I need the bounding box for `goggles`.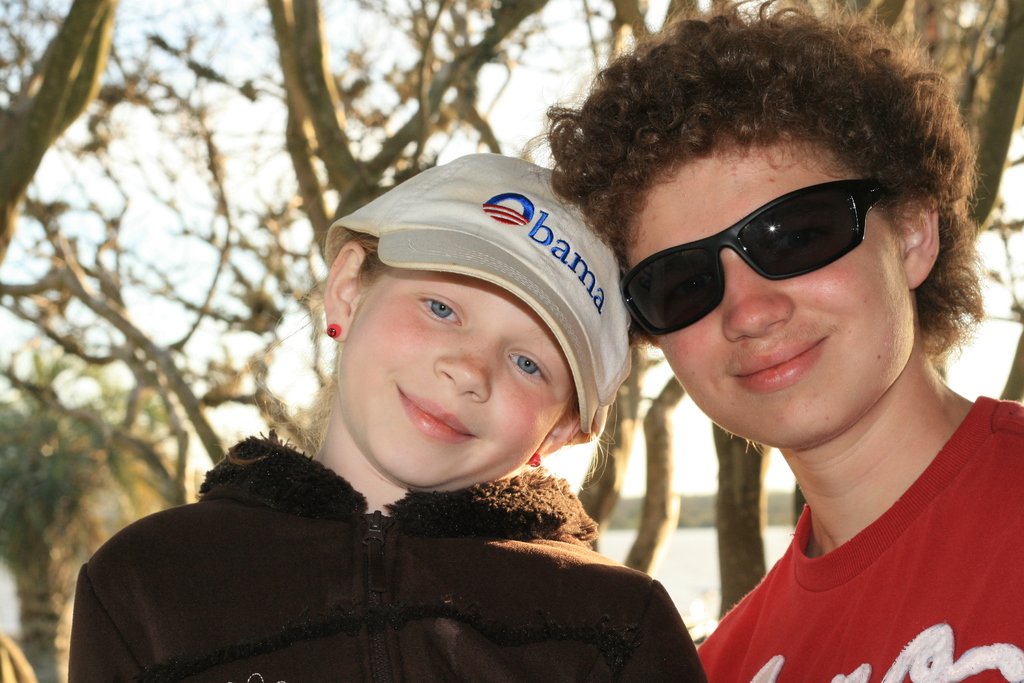
Here it is: box(623, 176, 913, 308).
